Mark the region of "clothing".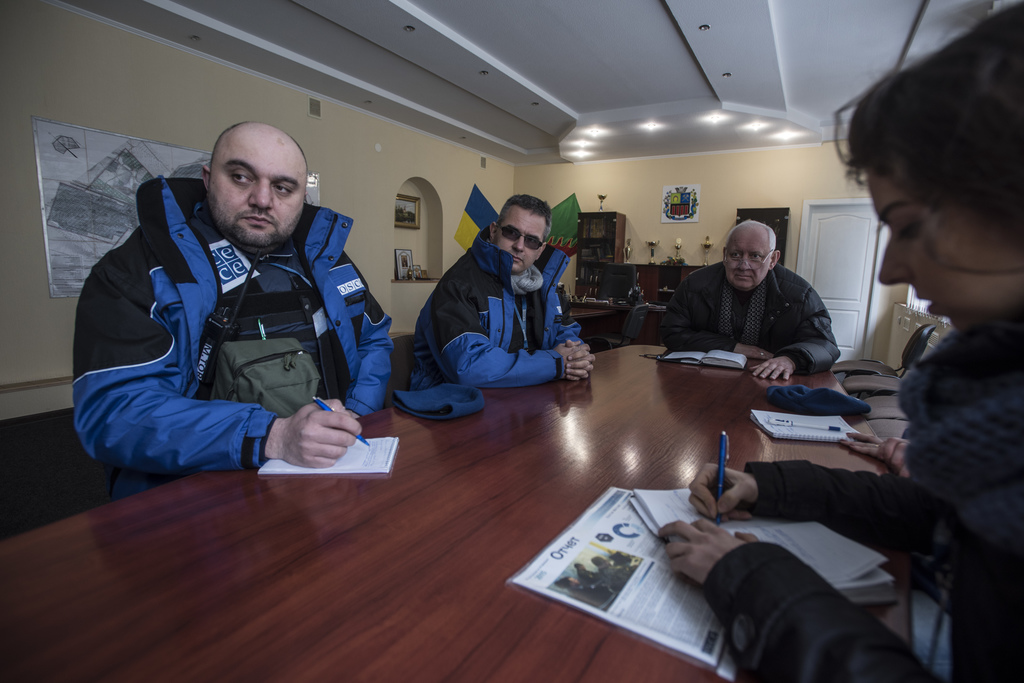
Region: [x1=63, y1=166, x2=399, y2=482].
